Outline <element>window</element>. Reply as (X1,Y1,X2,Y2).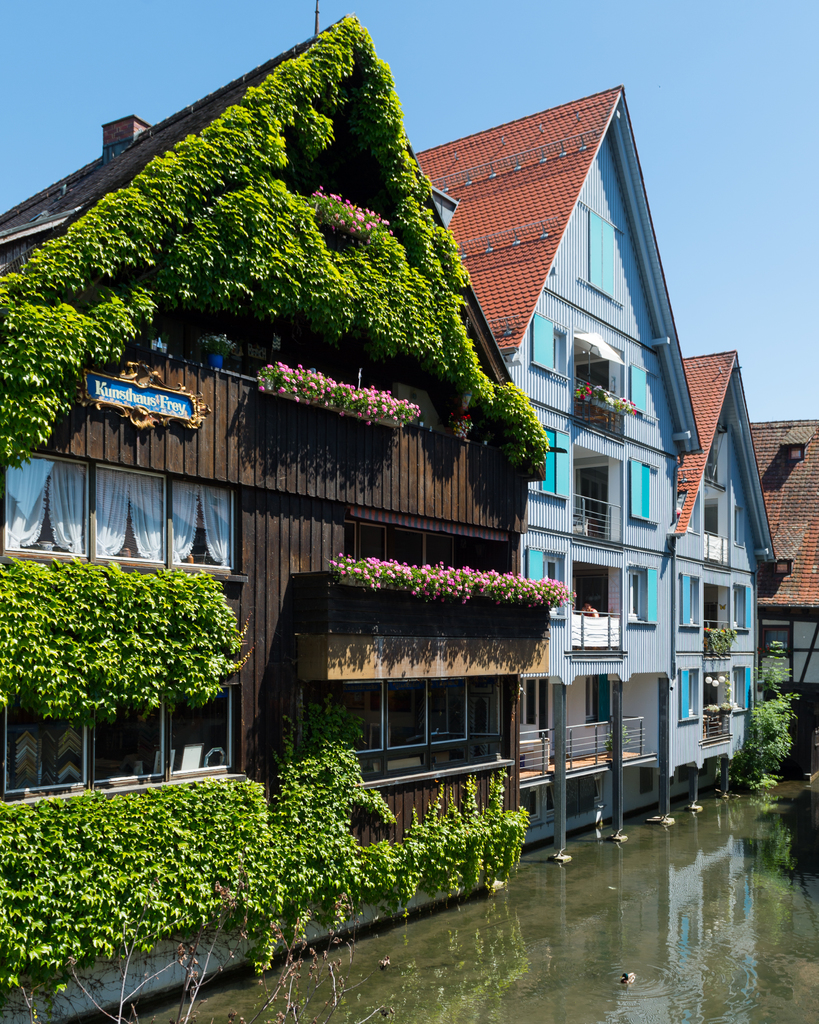
(83,696,169,788).
